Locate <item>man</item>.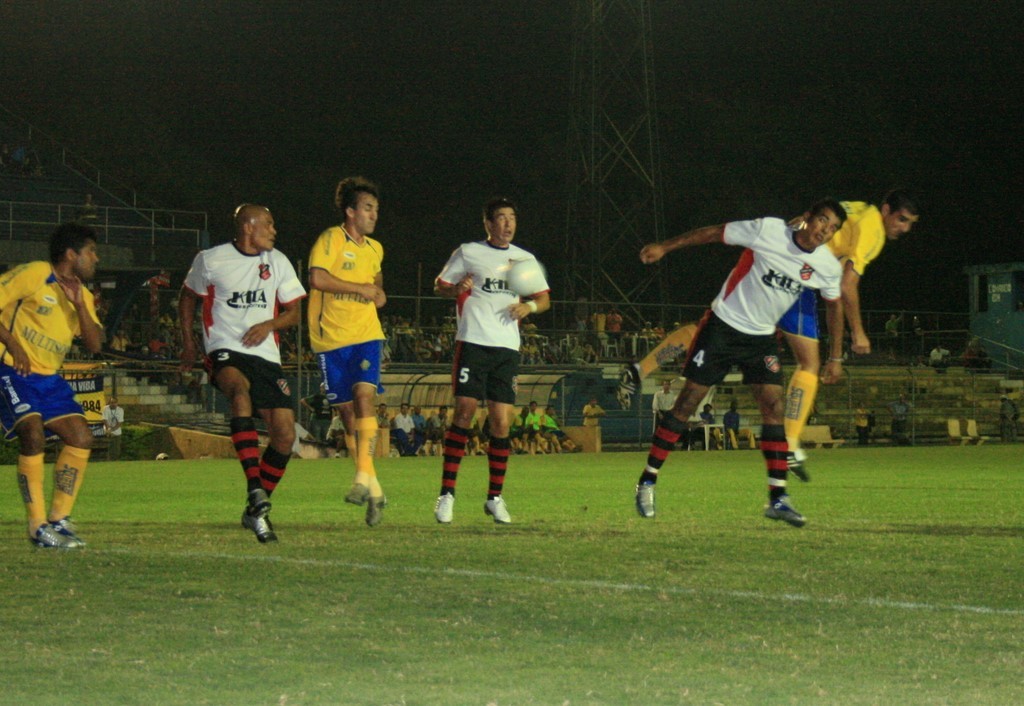
Bounding box: 635 198 844 523.
